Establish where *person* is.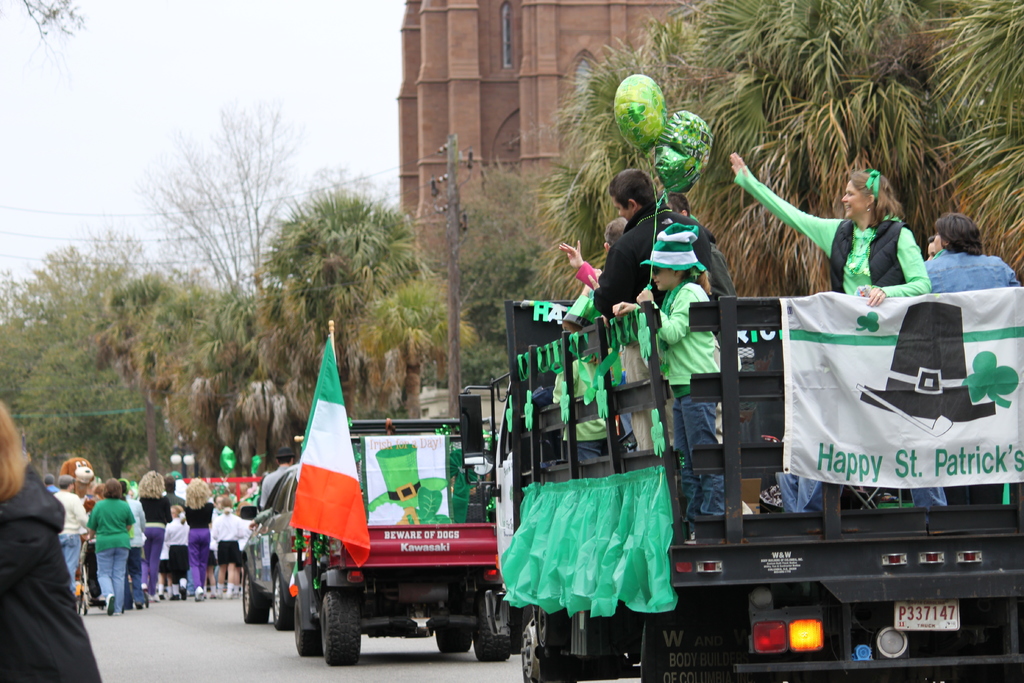
Established at (925, 214, 1023, 299).
